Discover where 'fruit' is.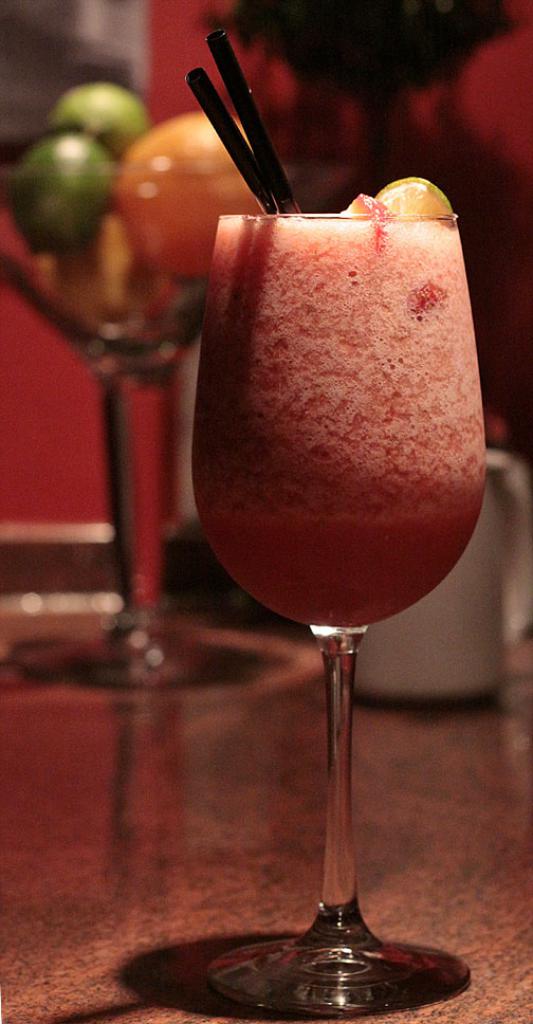
Discovered at l=370, t=176, r=456, b=220.
